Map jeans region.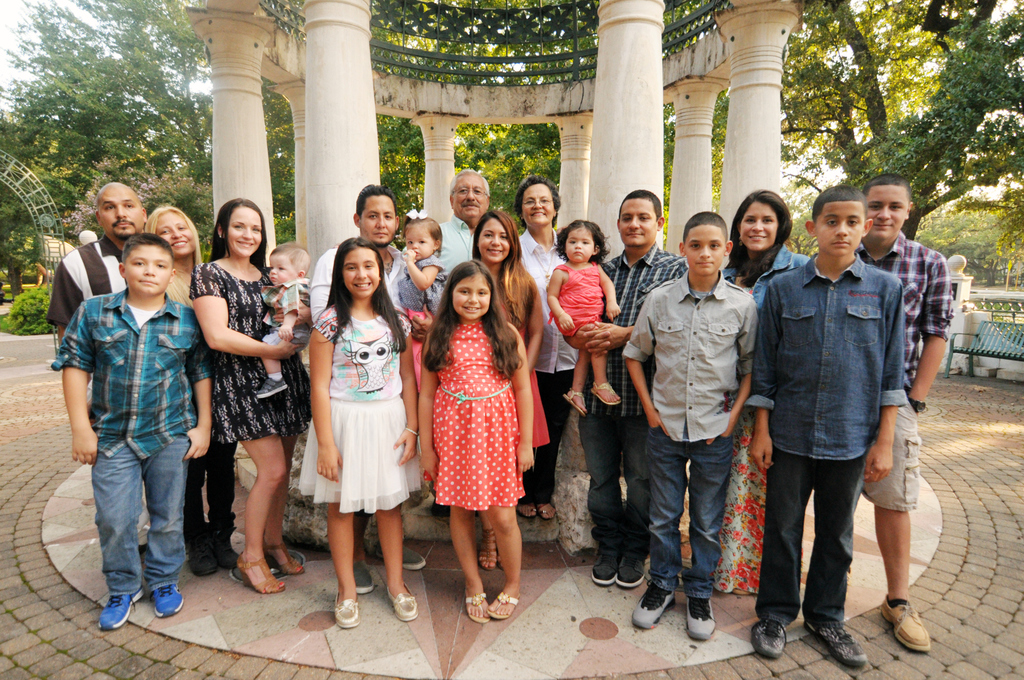
Mapped to left=582, top=413, right=652, bottom=557.
